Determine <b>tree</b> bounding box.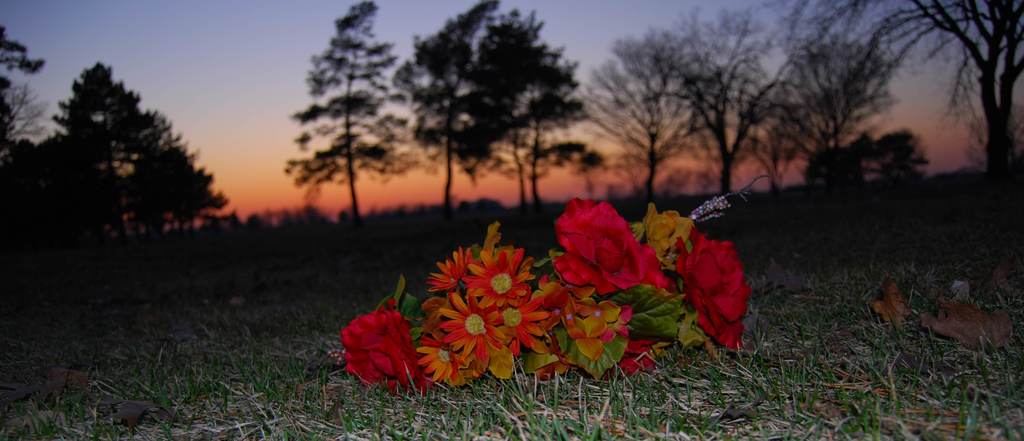
Determined: (left=45, top=51, right=202, bottom=229).
